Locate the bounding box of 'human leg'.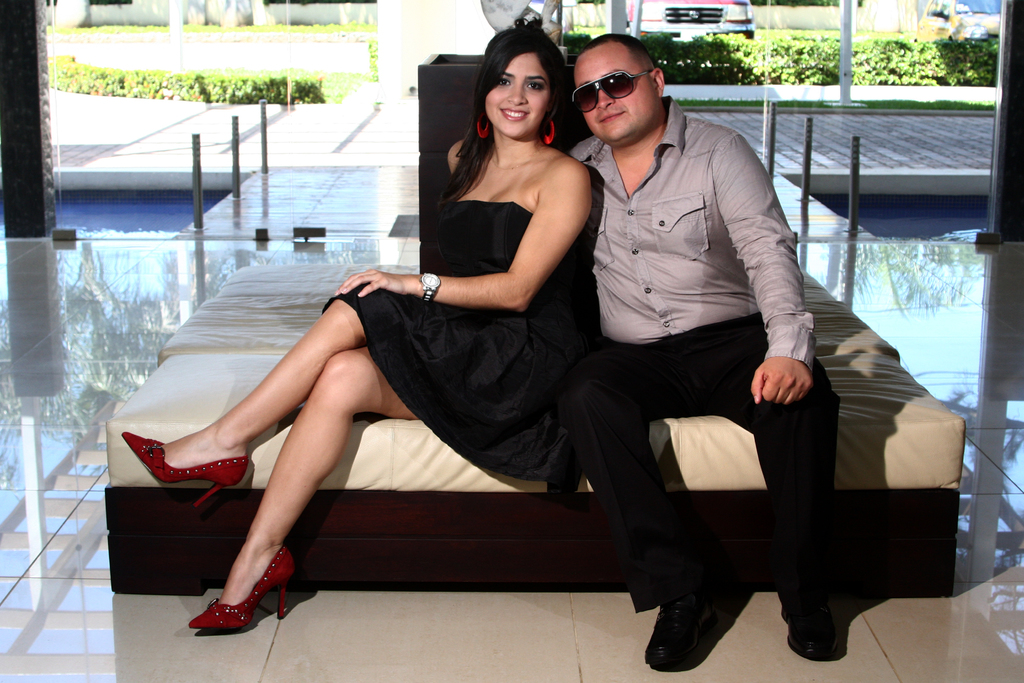
Bounding box: <region>122, 279, 577, 512</region>.
